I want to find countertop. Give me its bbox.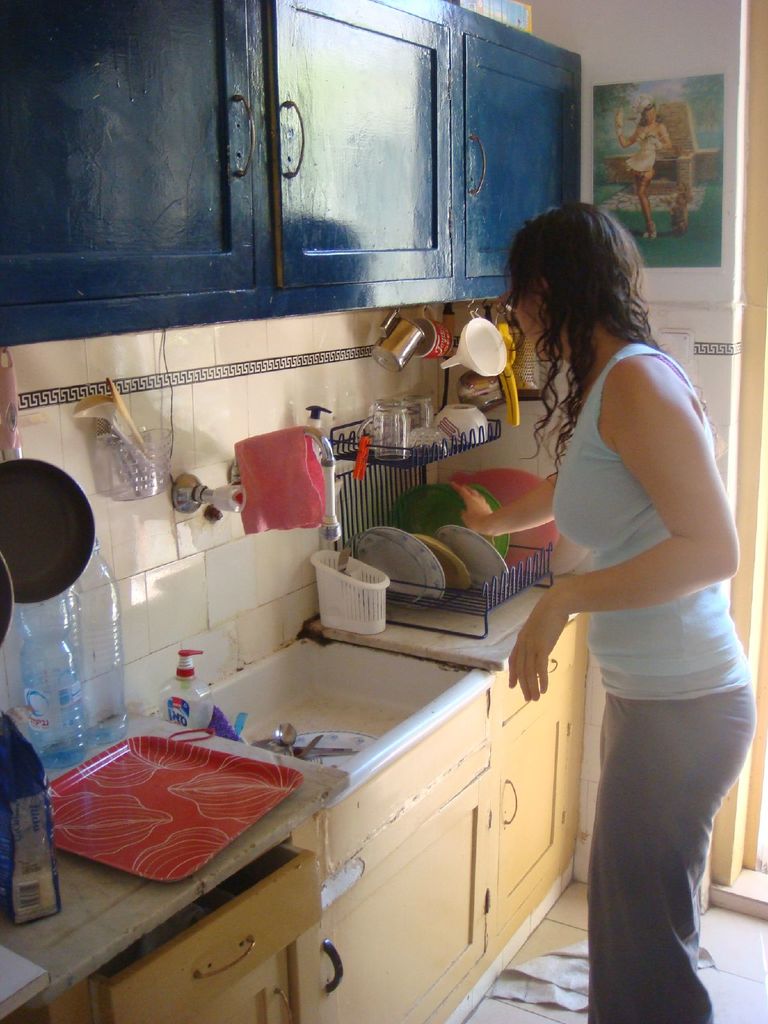
[0, 575, 572, 1021].
